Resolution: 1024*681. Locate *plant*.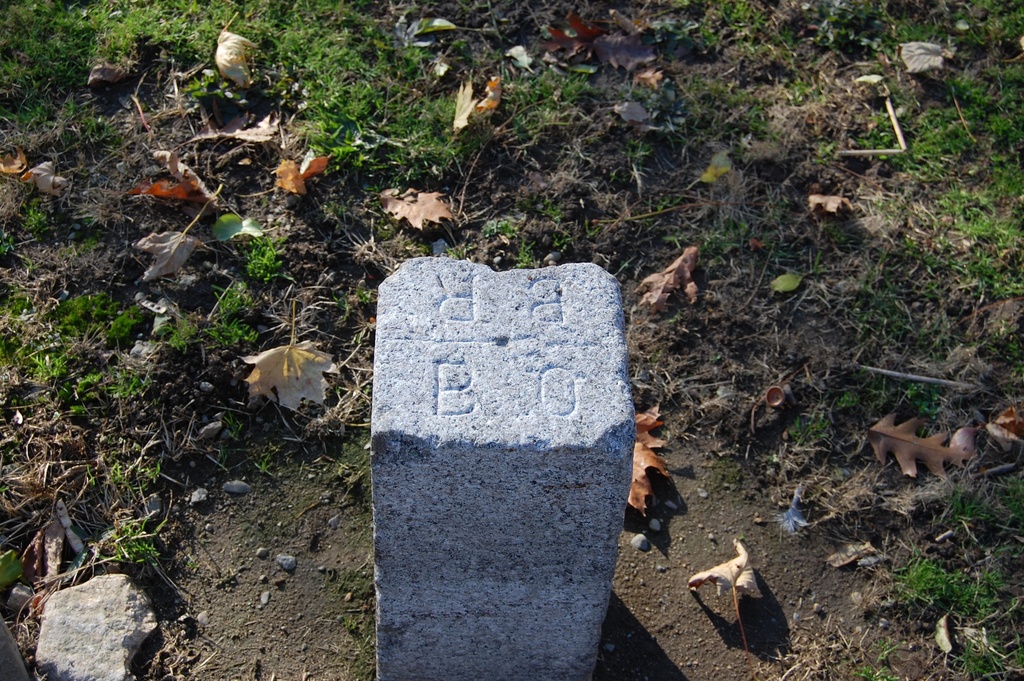
323:200:352:221.
